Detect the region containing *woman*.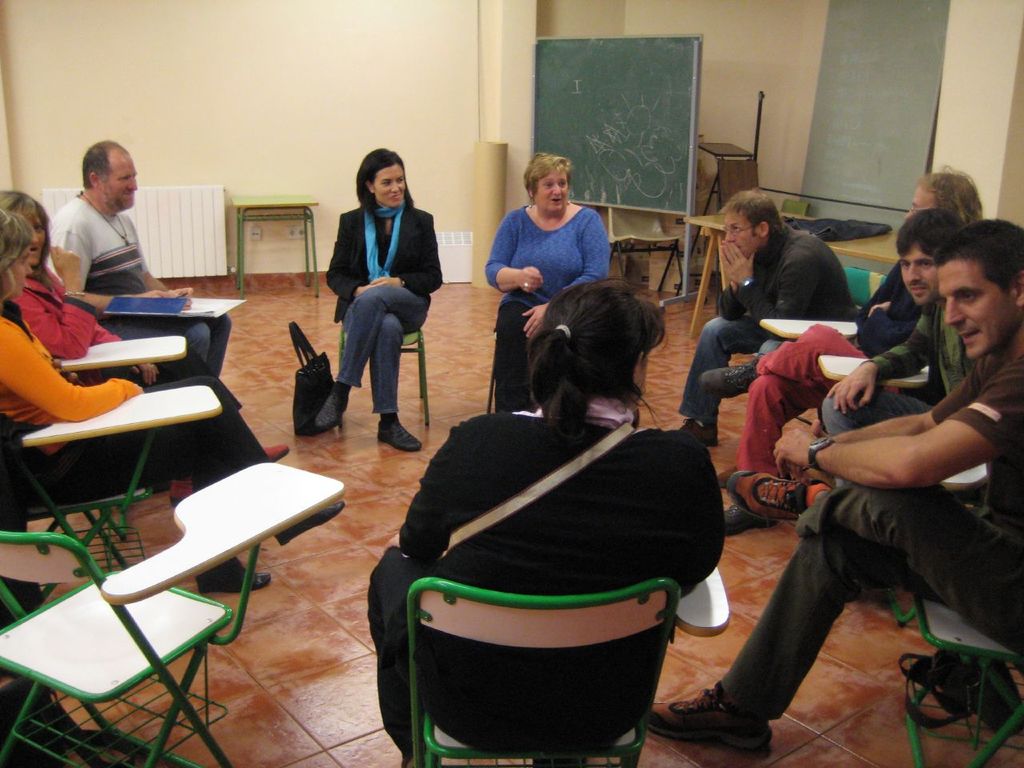
box=[366, 284, 726, 767].
